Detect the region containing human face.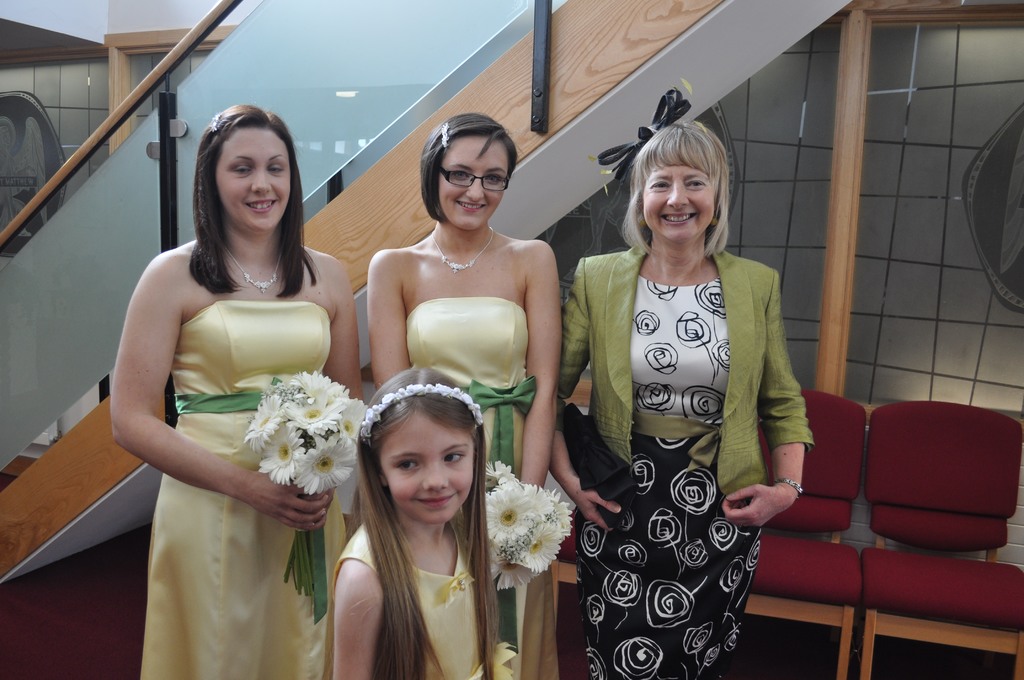
(440, 131, 515, 236).
